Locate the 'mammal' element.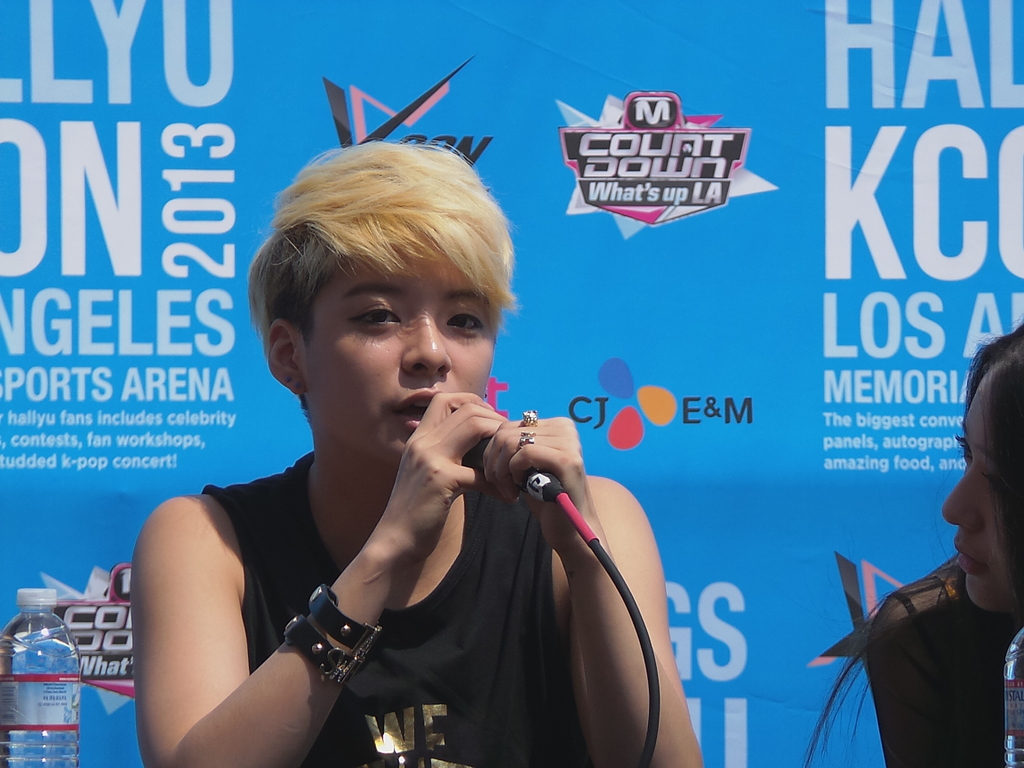
Element bbox: 813/316/1023/767.
